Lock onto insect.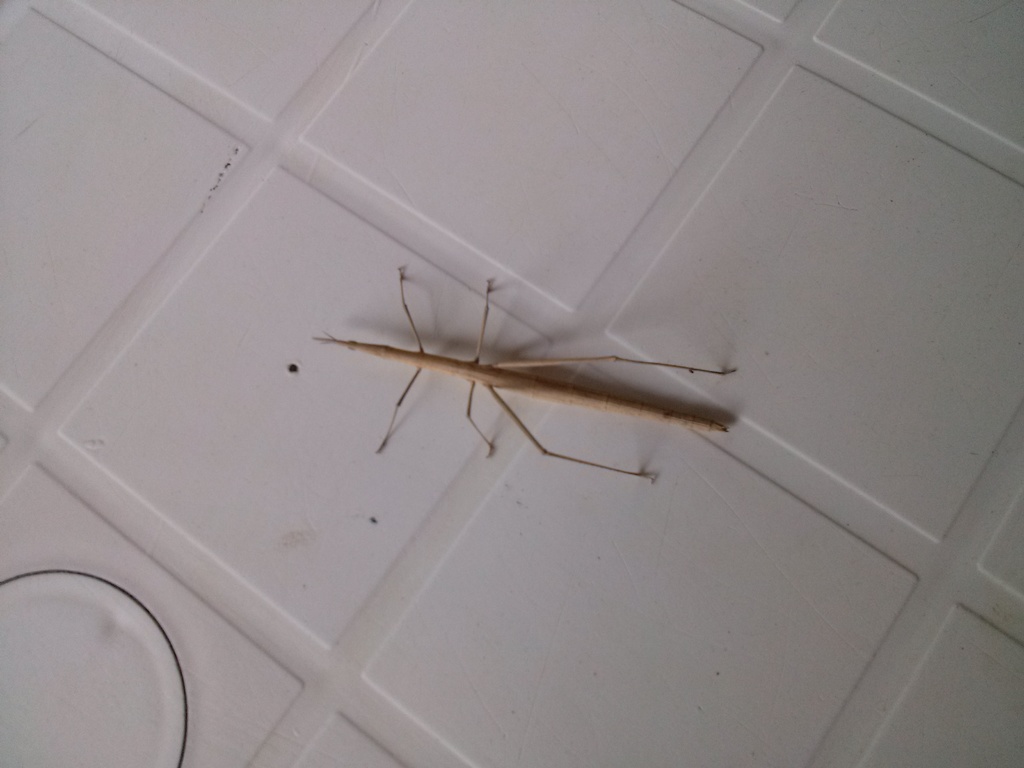
Locked: 314,261,744,484.
